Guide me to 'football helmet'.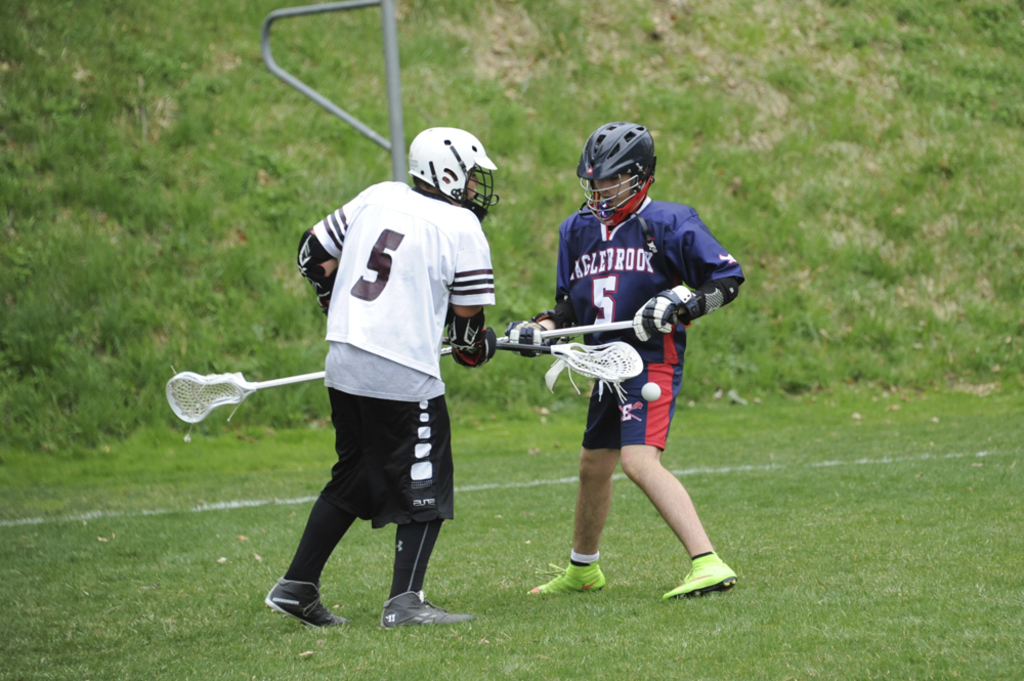
Guidance: (left=410, top=116, right=497, bottom=207).
